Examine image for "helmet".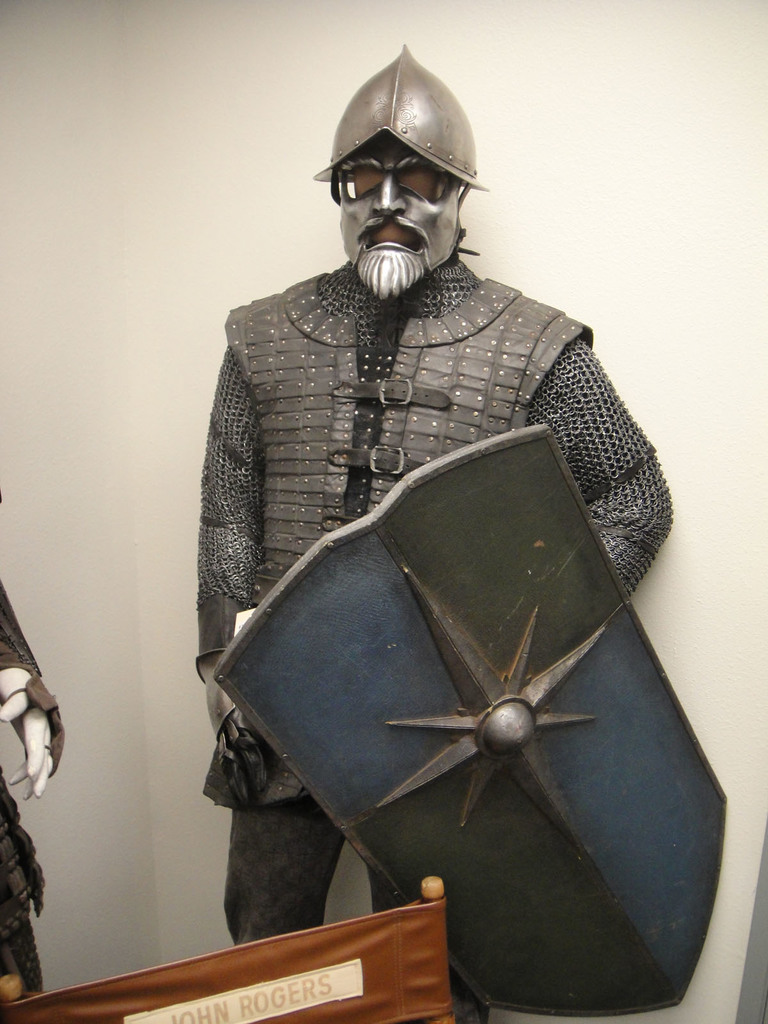
Examination result: select_region(307, 38, 485, 297).
